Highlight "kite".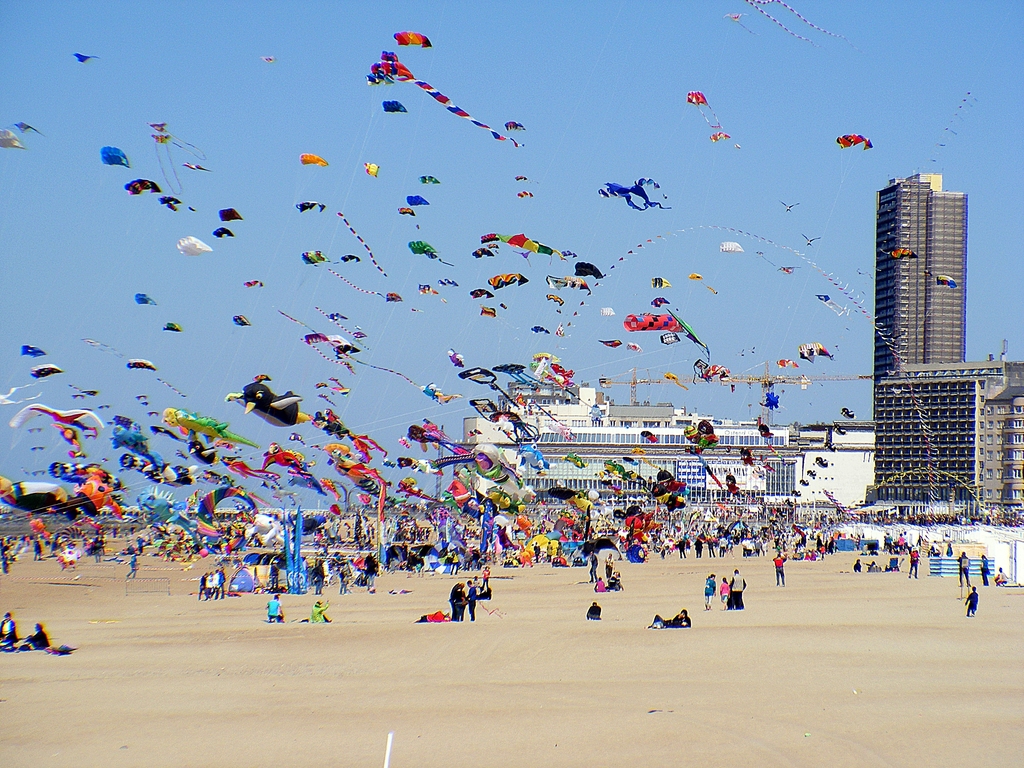
Highlighted region: <region>27, 360, 61, 380</region>.
